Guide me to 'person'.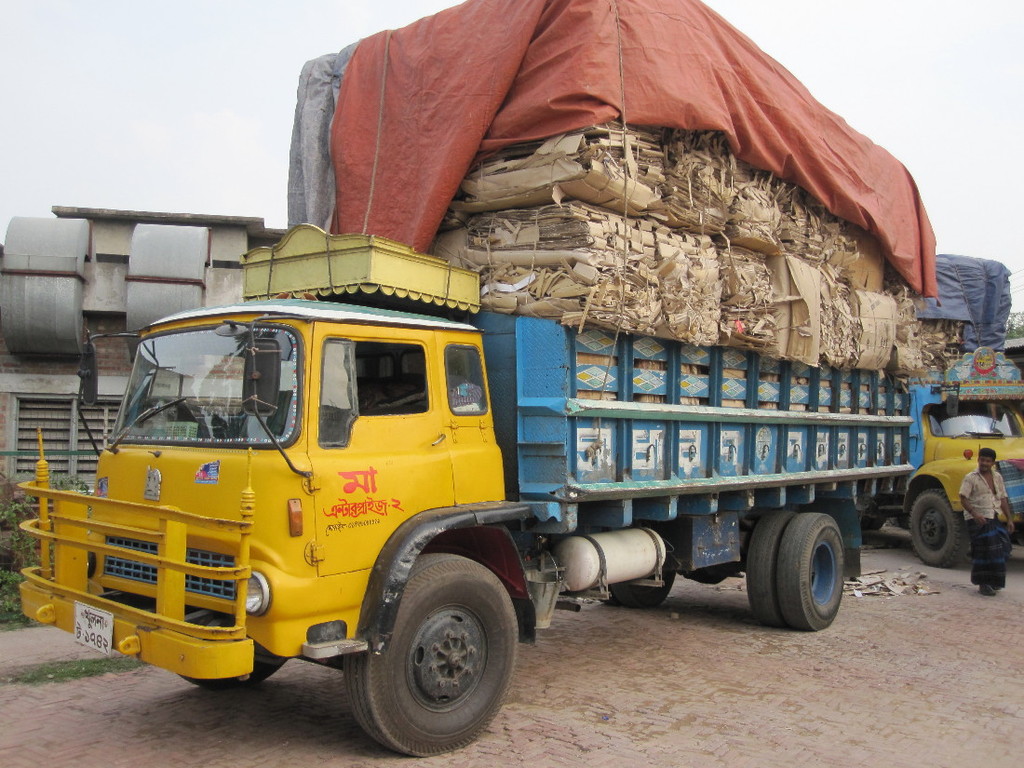
Guidance: detection(953, 439, 1022, 600).
